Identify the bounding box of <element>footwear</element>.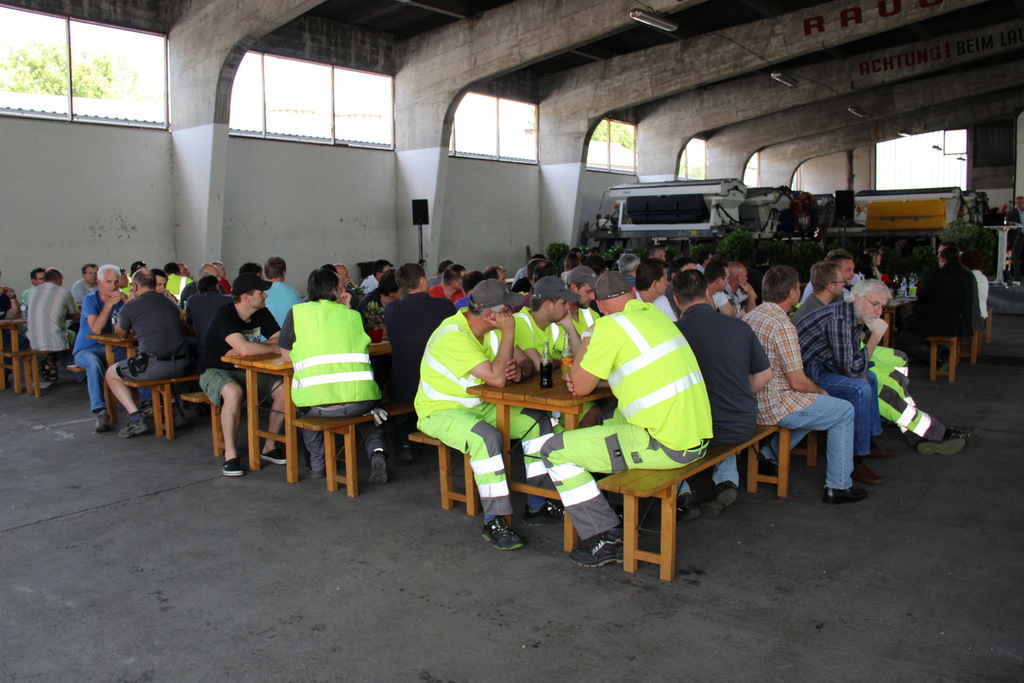
BBox(96, 409, 113, 433).
